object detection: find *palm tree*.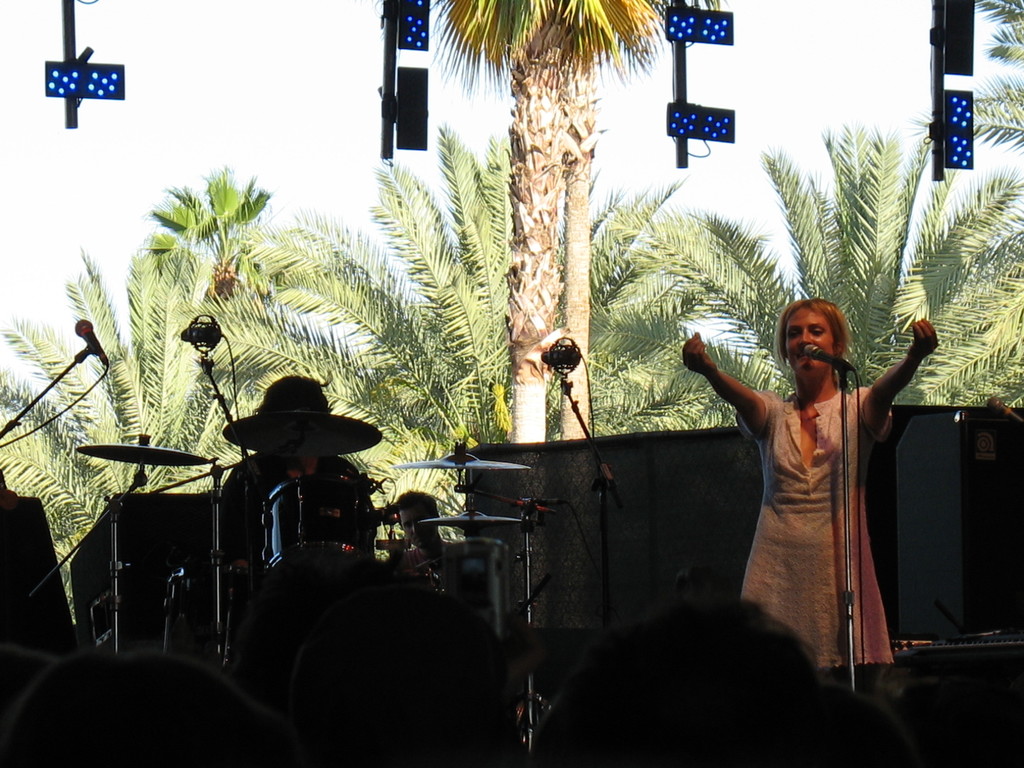
box(268, 134, 707, 476).
